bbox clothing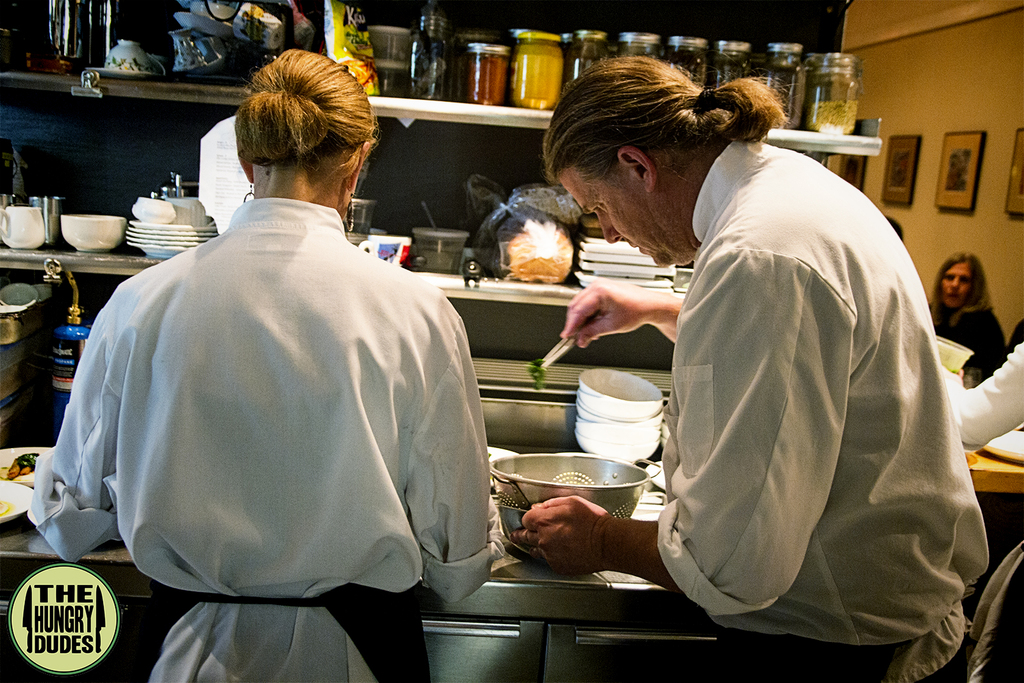
detection(932, 300, 1004, 370)
